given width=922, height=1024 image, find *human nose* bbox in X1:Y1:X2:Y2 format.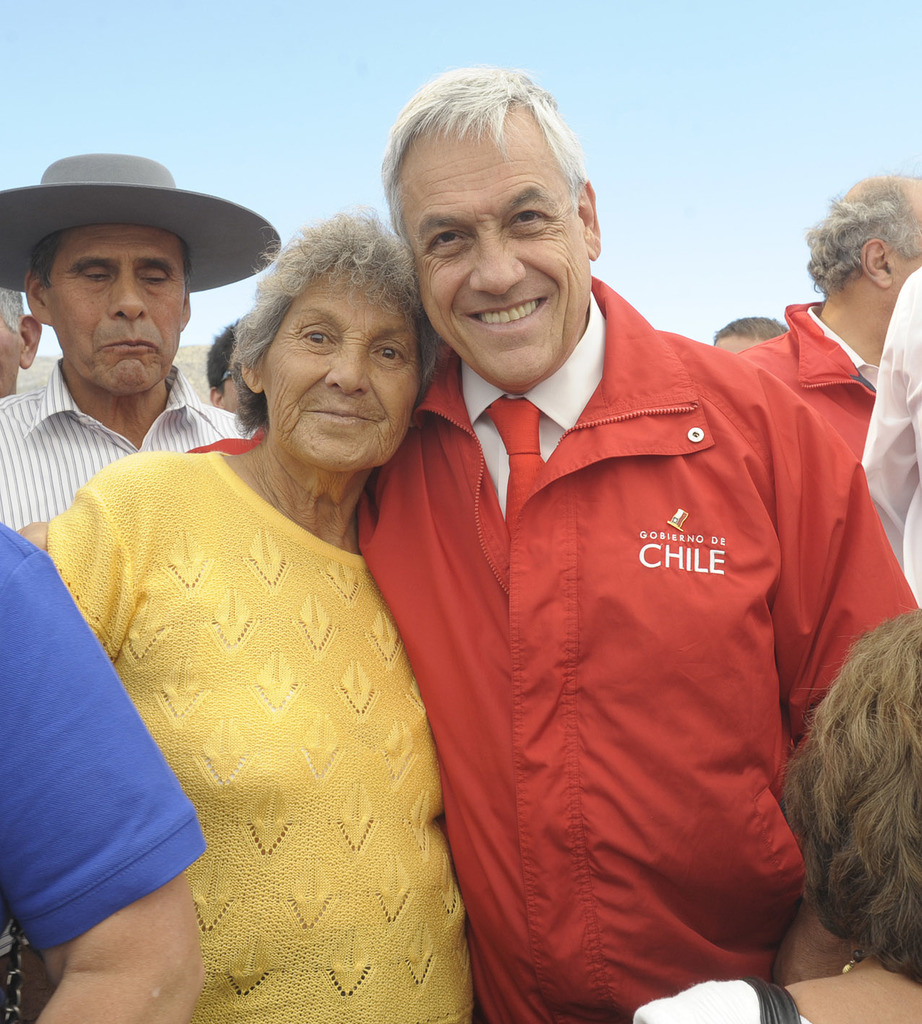
327:338:370:395.
